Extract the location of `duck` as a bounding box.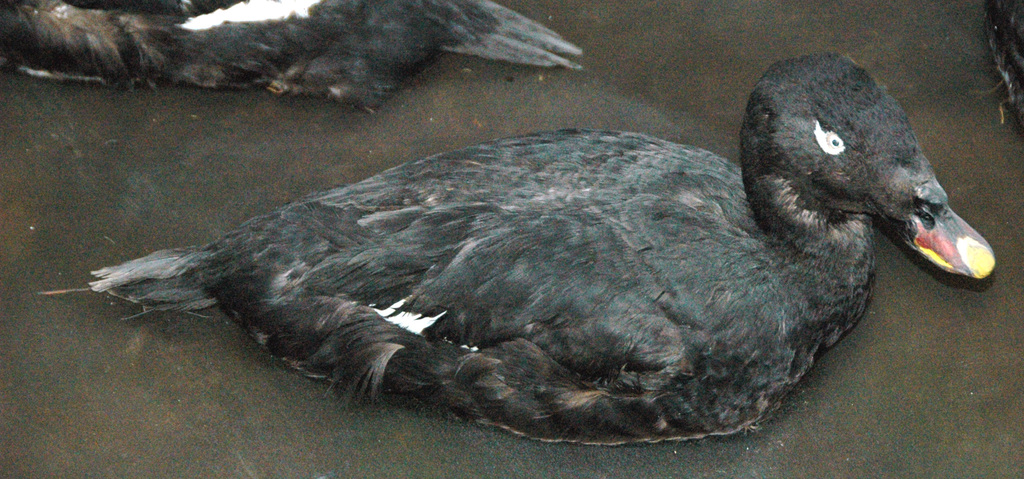
(979,0,1023,119).
